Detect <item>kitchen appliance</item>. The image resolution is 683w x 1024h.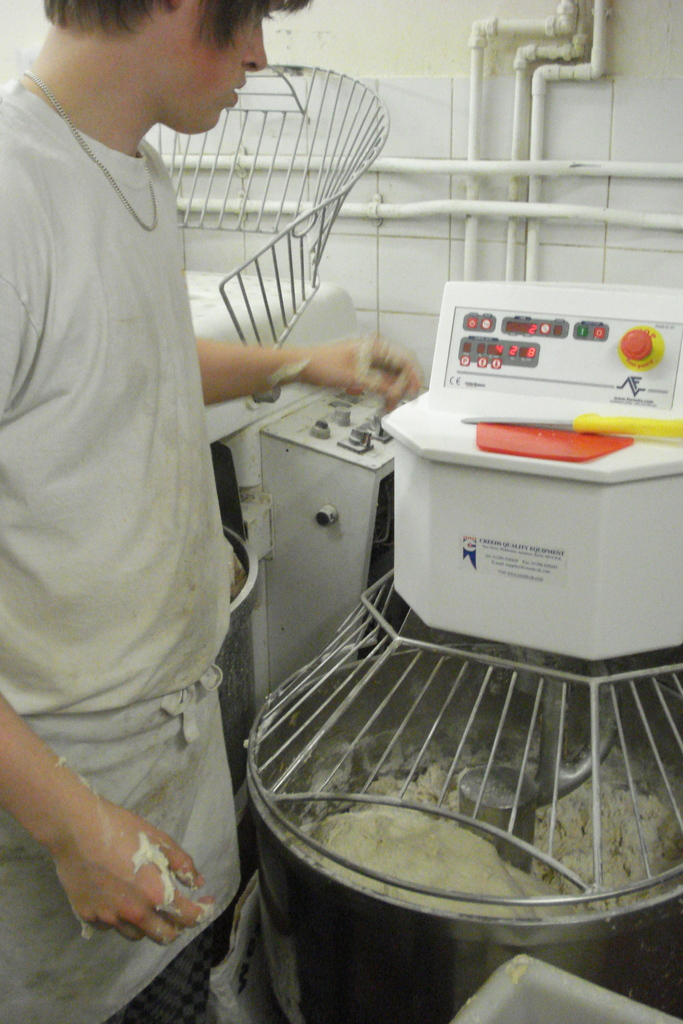
[252,572,677,1023].
